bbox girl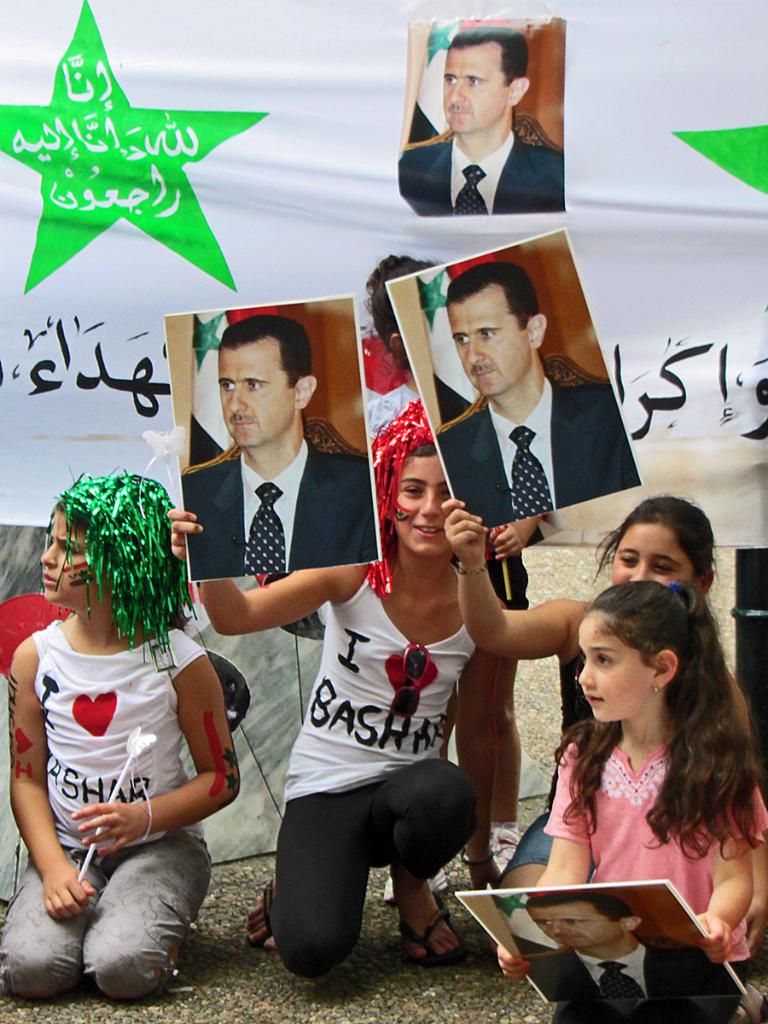
BBox(165, 393, 503, 986)
